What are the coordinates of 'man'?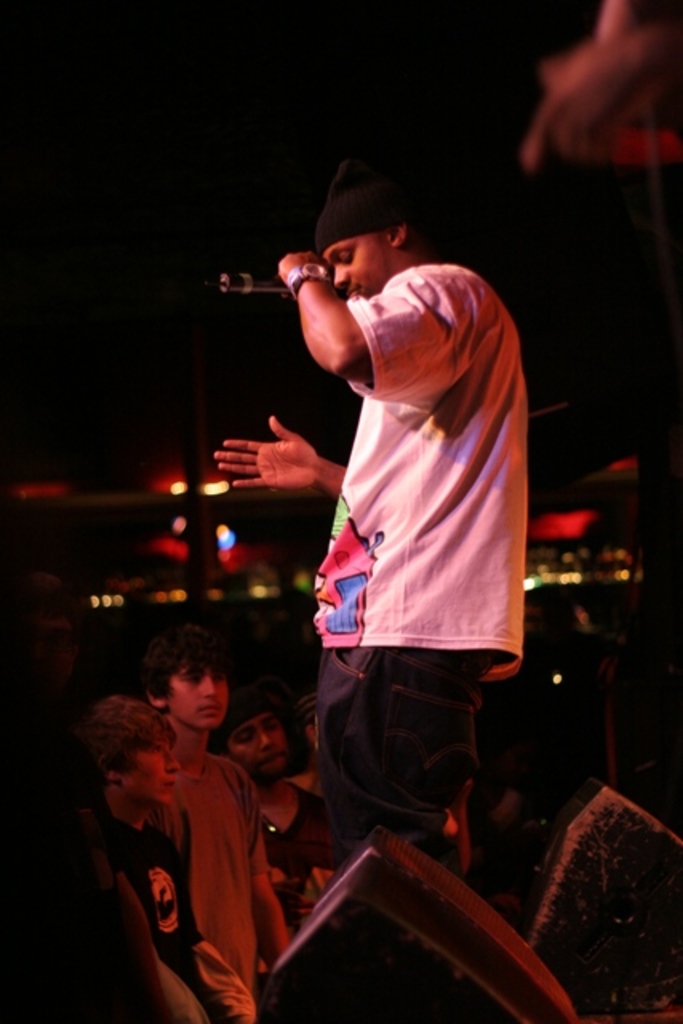
213 691 336 994.
